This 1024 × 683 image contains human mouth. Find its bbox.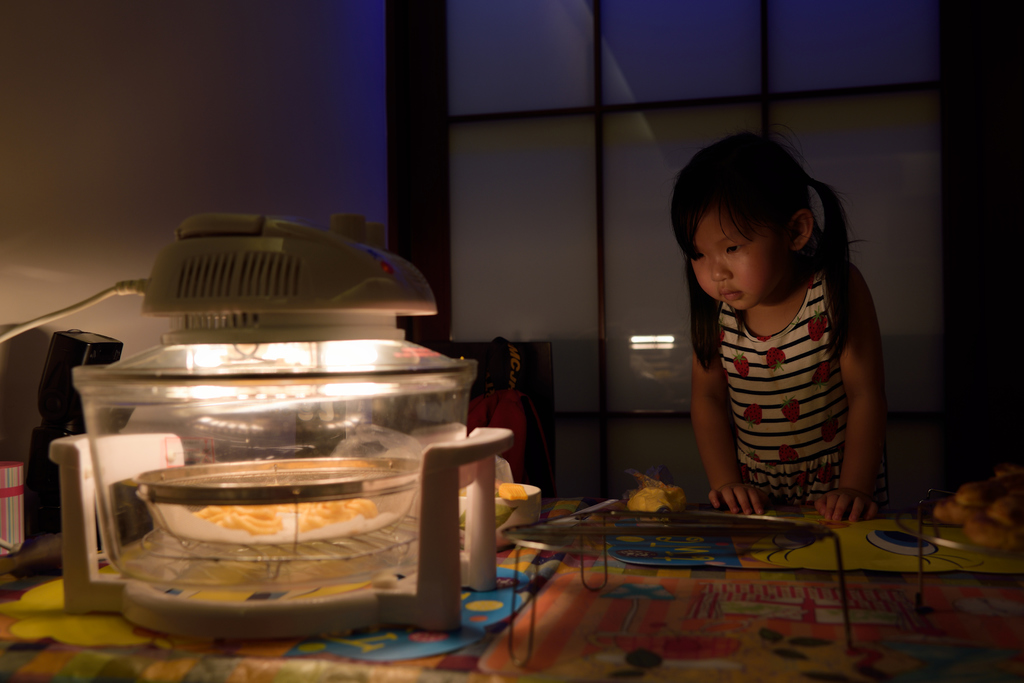
bbox=(721, 291, 740, 296).
